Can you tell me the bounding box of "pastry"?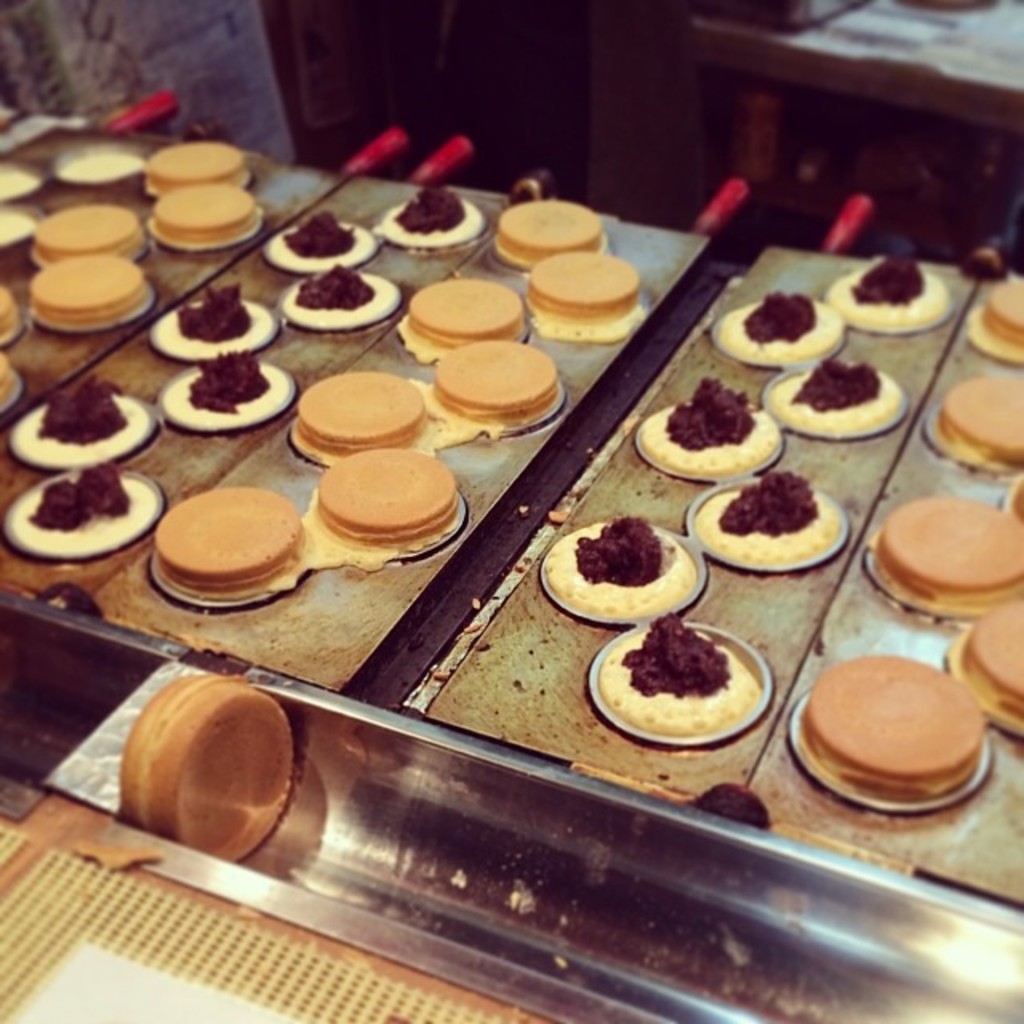
261,210,376,272.
